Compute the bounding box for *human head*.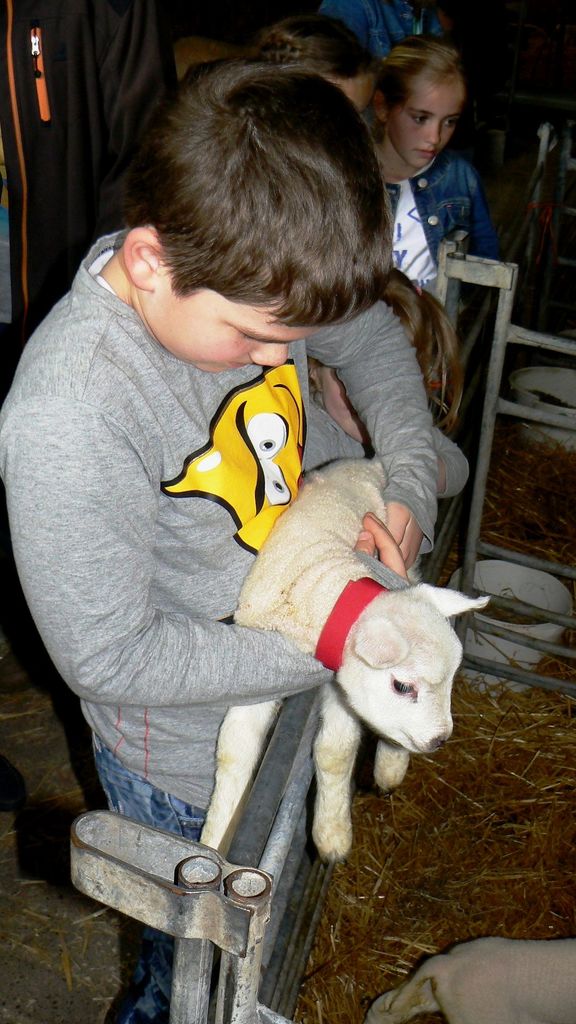
BBox(367, 33, 474, 162).
